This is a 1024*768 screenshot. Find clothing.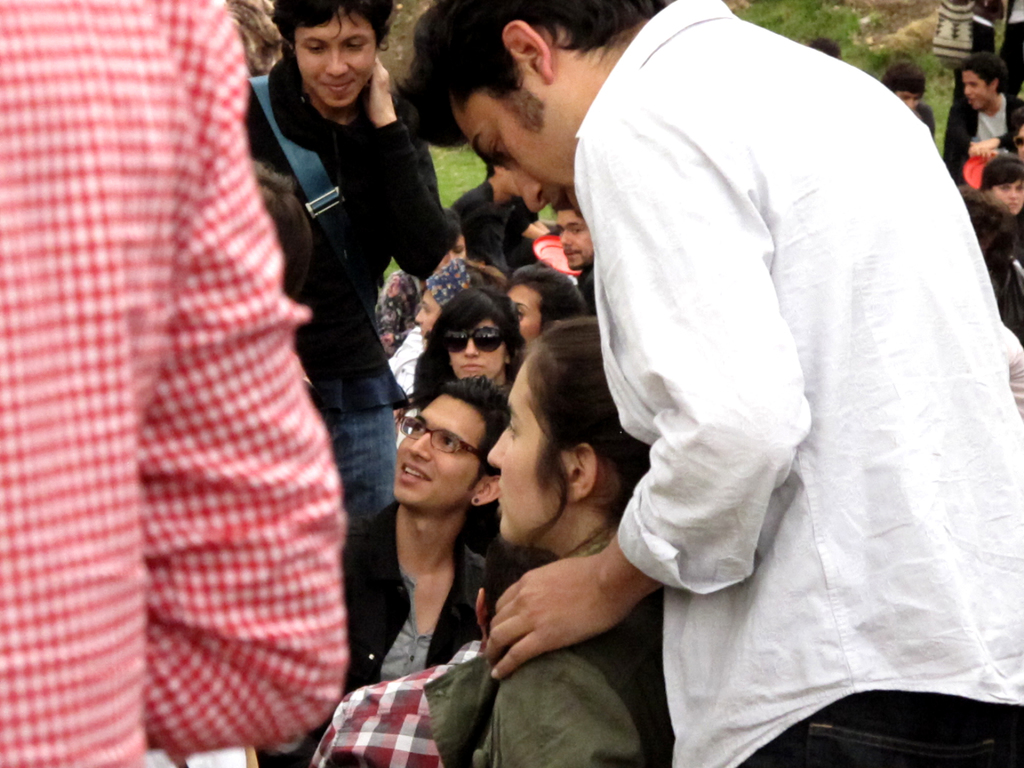
Bounding box: BBox(944, 105, 1022, 170).
